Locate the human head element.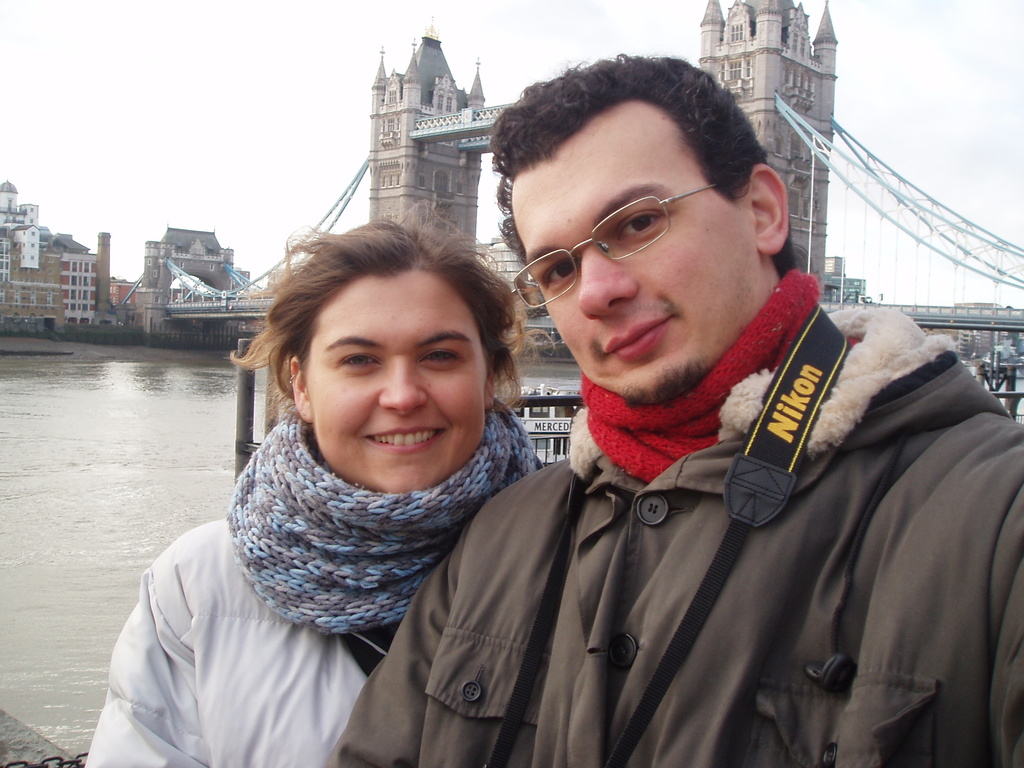
Element bbox: bbox=[484, 50, 803, 388].
